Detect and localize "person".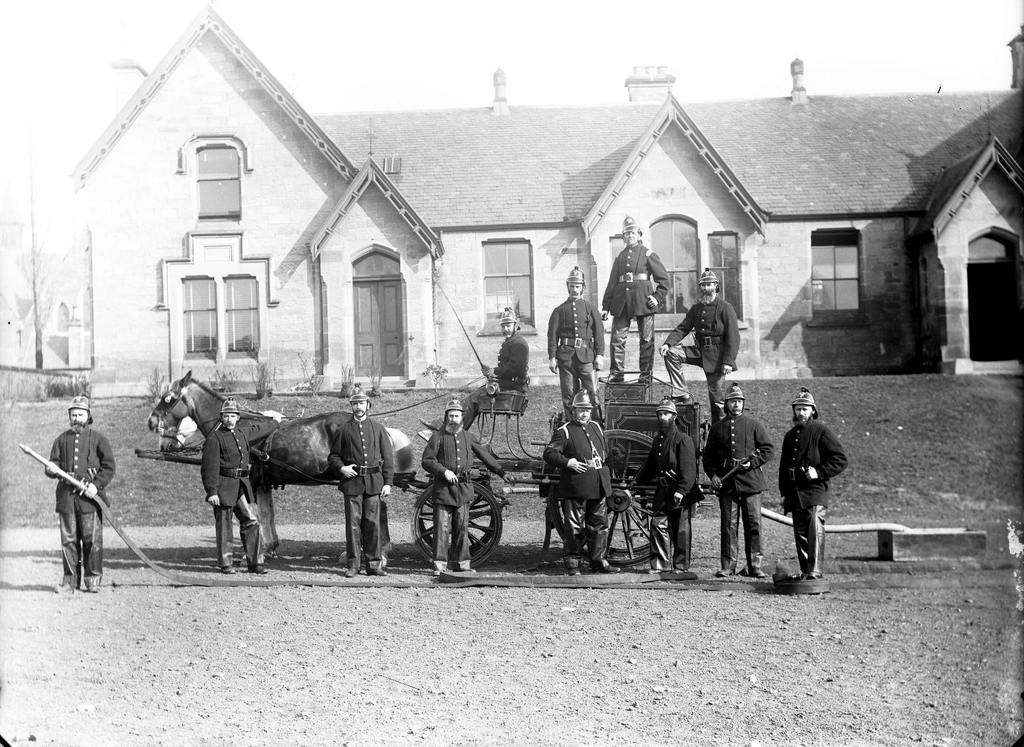
Localized at 599:216:668:388.
